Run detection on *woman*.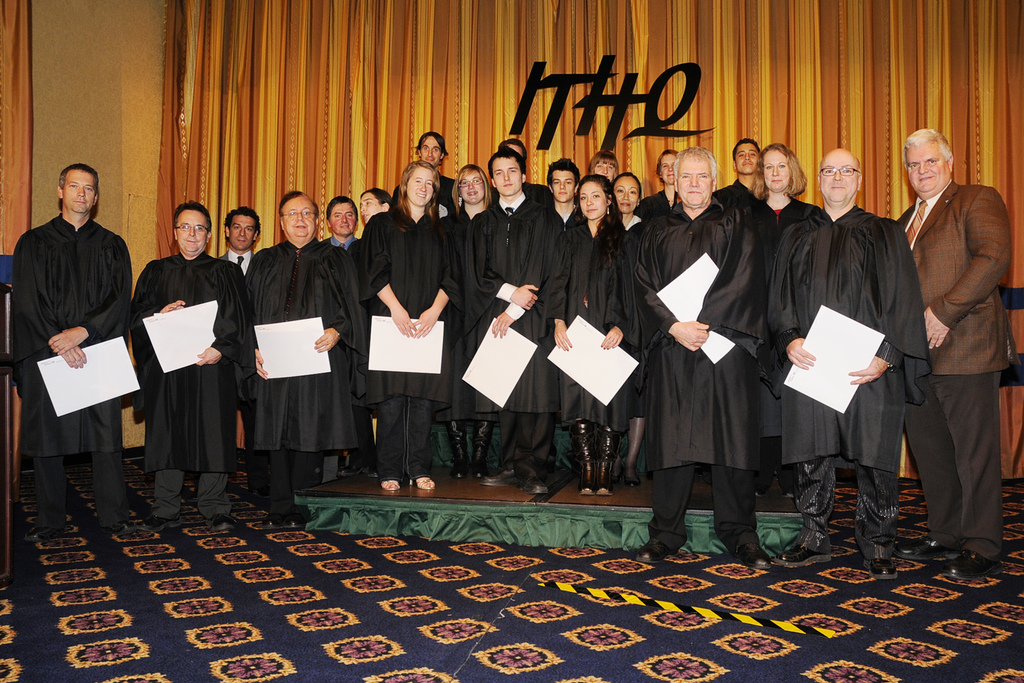
Result: left=428, top=165, right=499, bottom=481.
